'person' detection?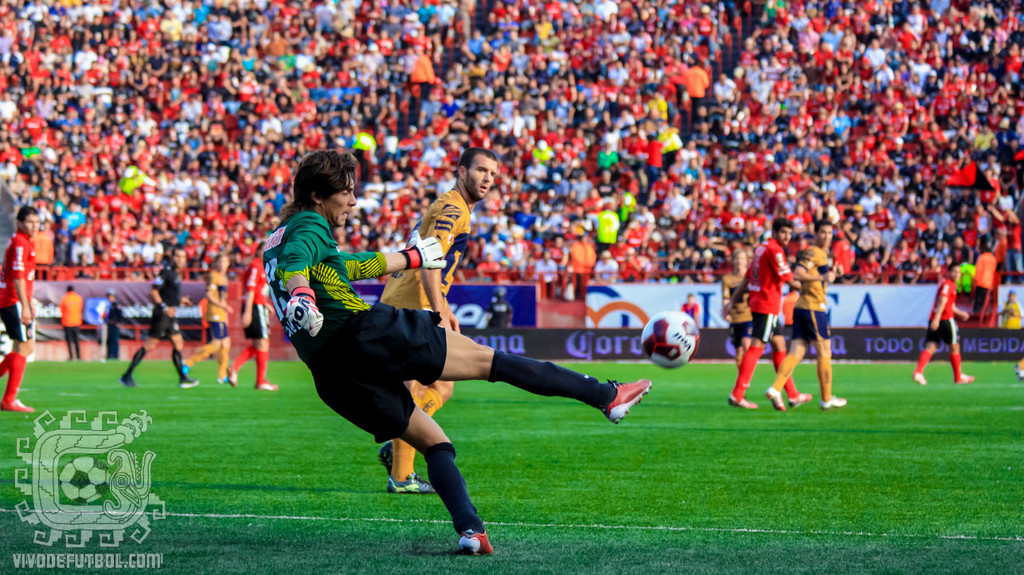
[120, 245, 198, 392]
